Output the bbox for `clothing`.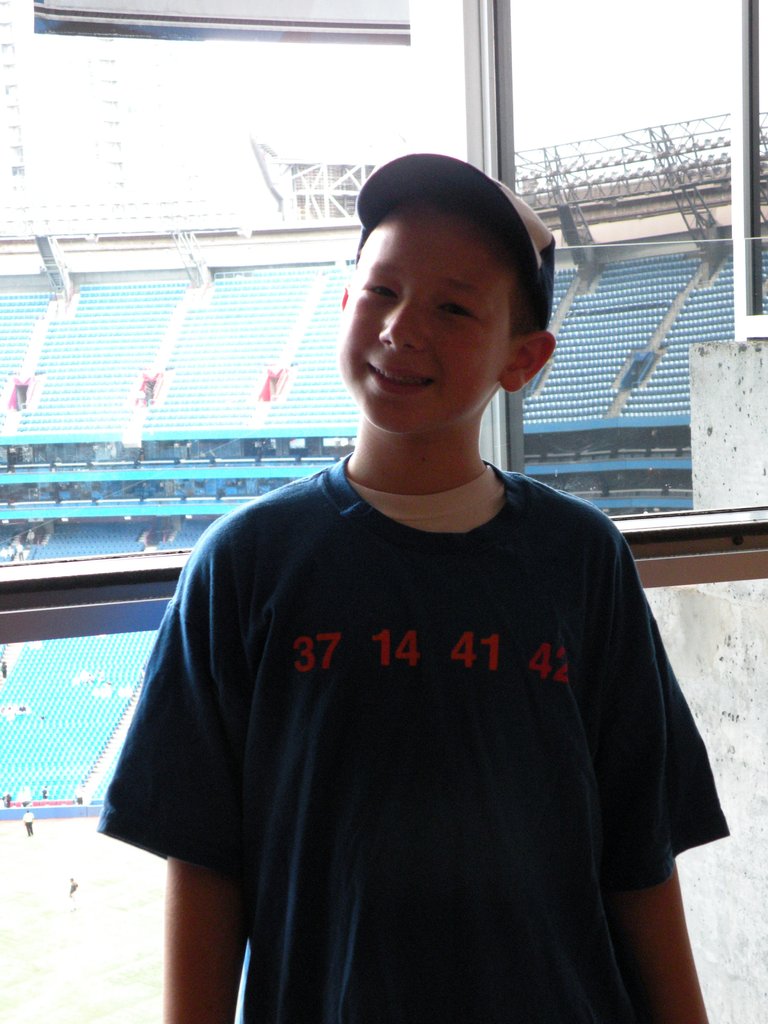
<region>77, 426, 733, 1023</region>.
